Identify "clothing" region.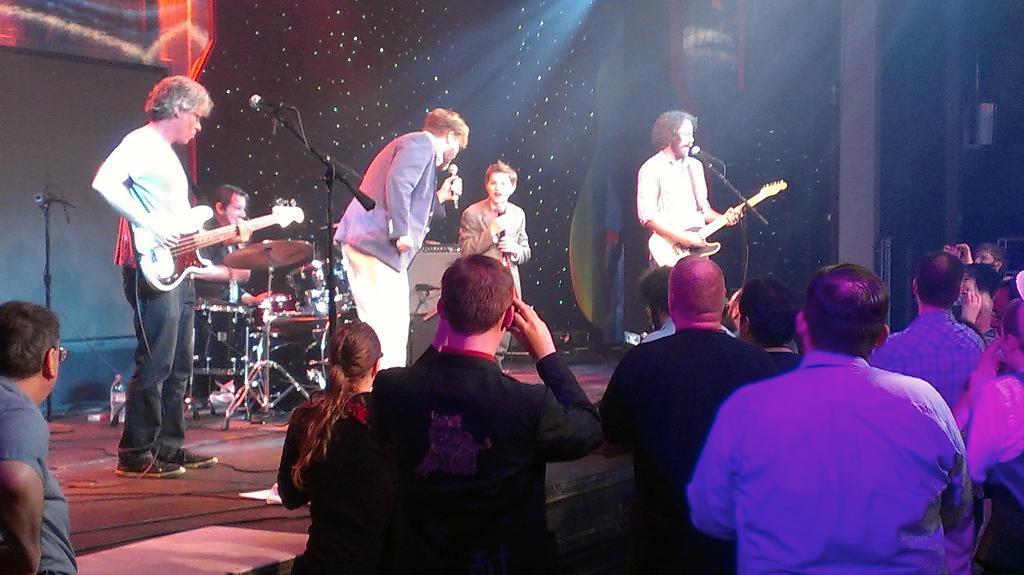
Region: [697, 300, 985, 574].
